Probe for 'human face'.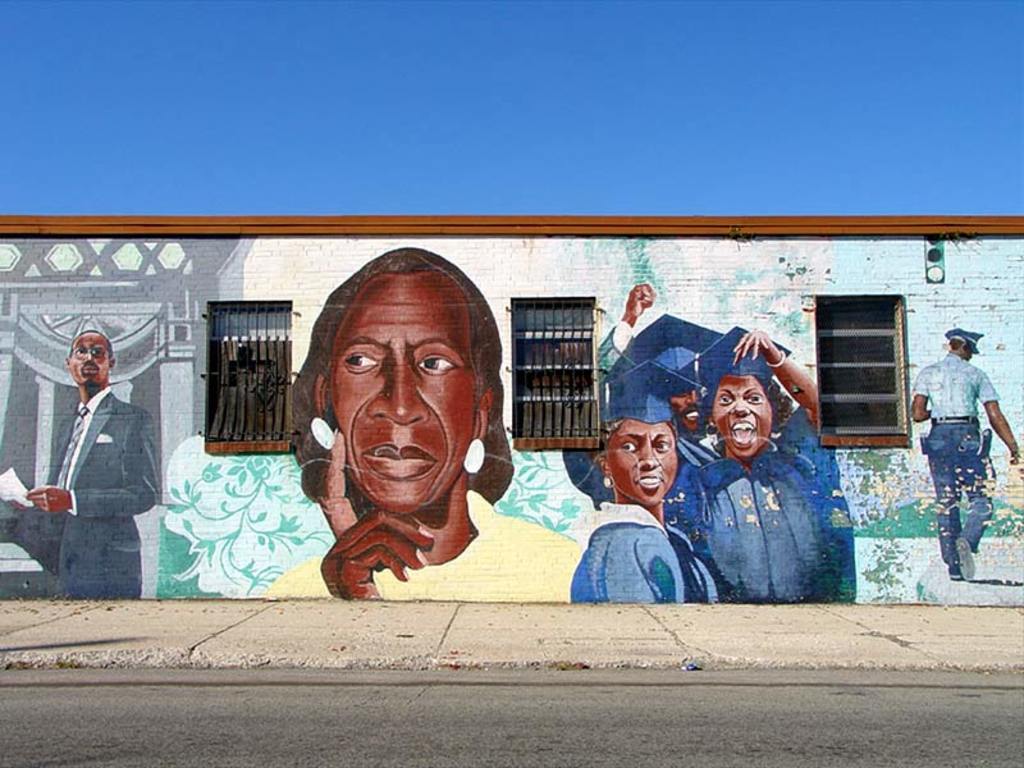
Probe result: [left=603, top=416, right=675, bottom=509].
